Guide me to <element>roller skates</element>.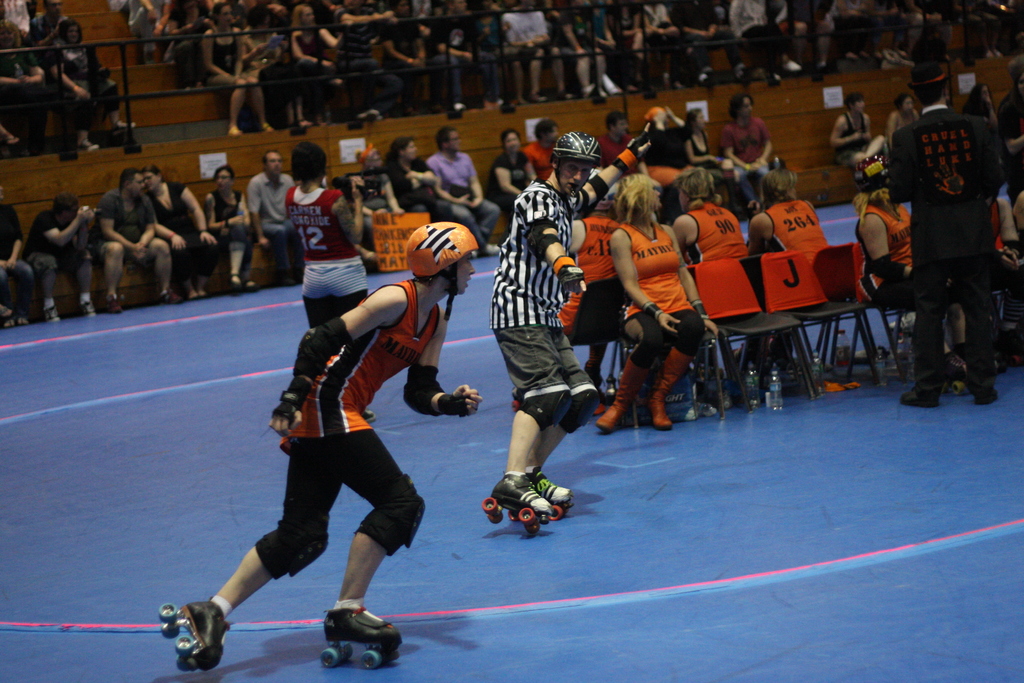
Guidance: pyautogui.locateOnScreen(319, 604, 404, 672).
